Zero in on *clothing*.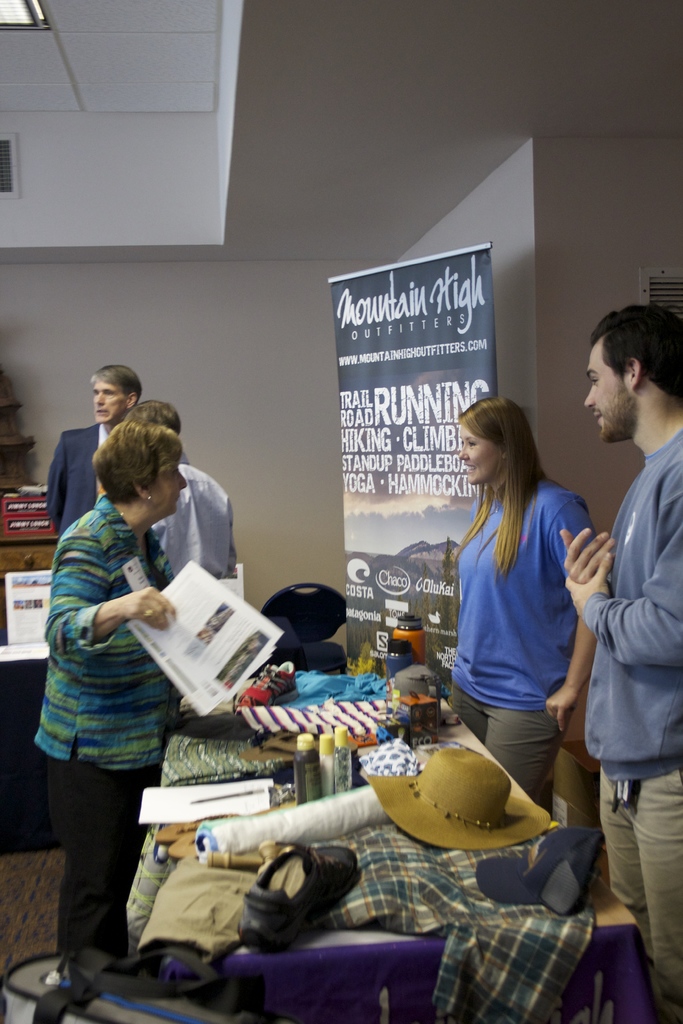
Zeroed in: 152/463/247/591.
